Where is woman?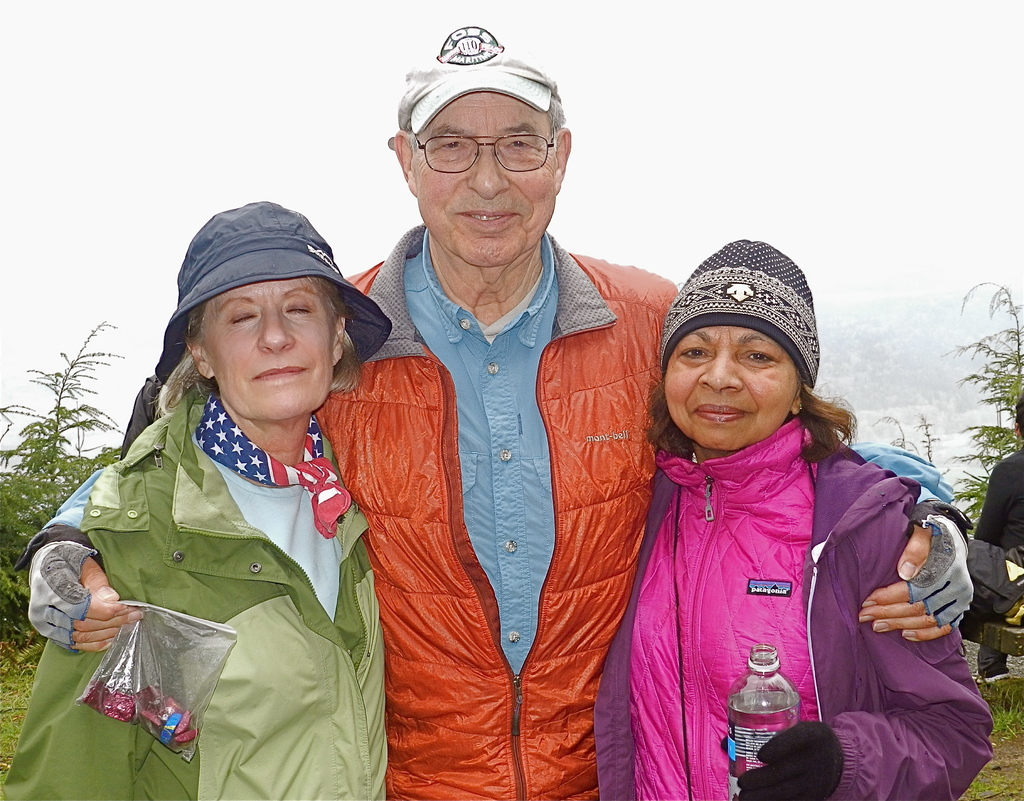
(x1=0, y1=198, x2=404, y2=800).
